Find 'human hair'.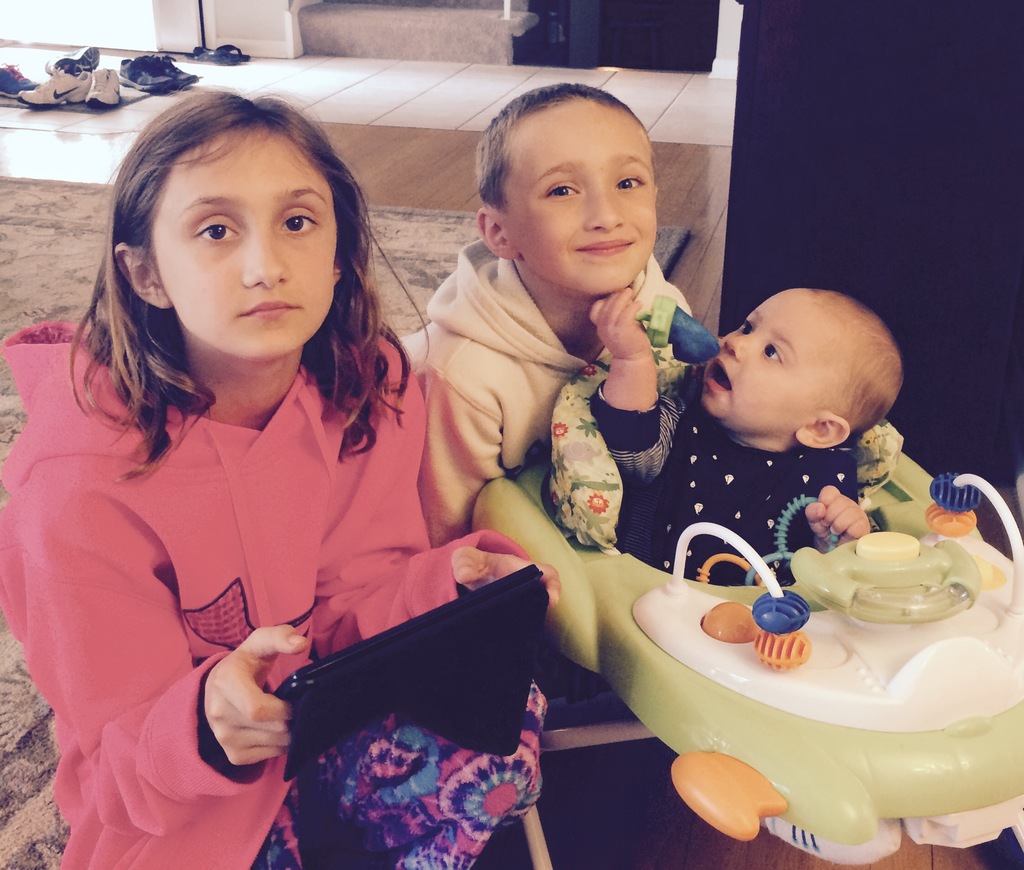
[93, 83, 390, 450].
